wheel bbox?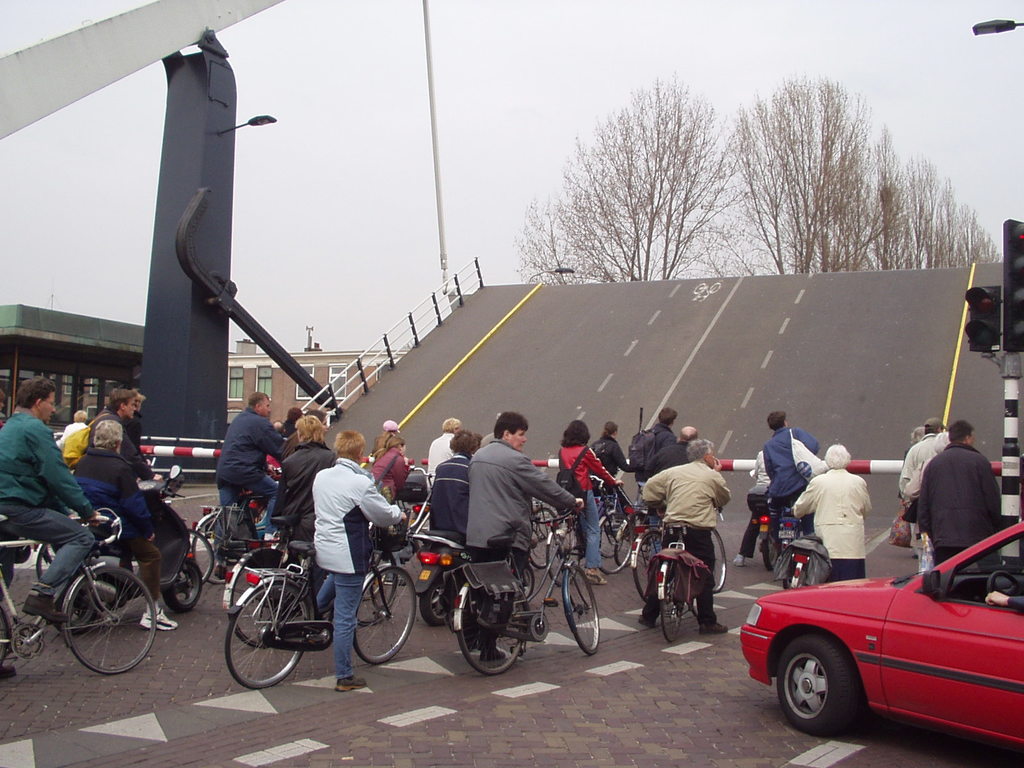
bbox(544, 527, 584, 582)
